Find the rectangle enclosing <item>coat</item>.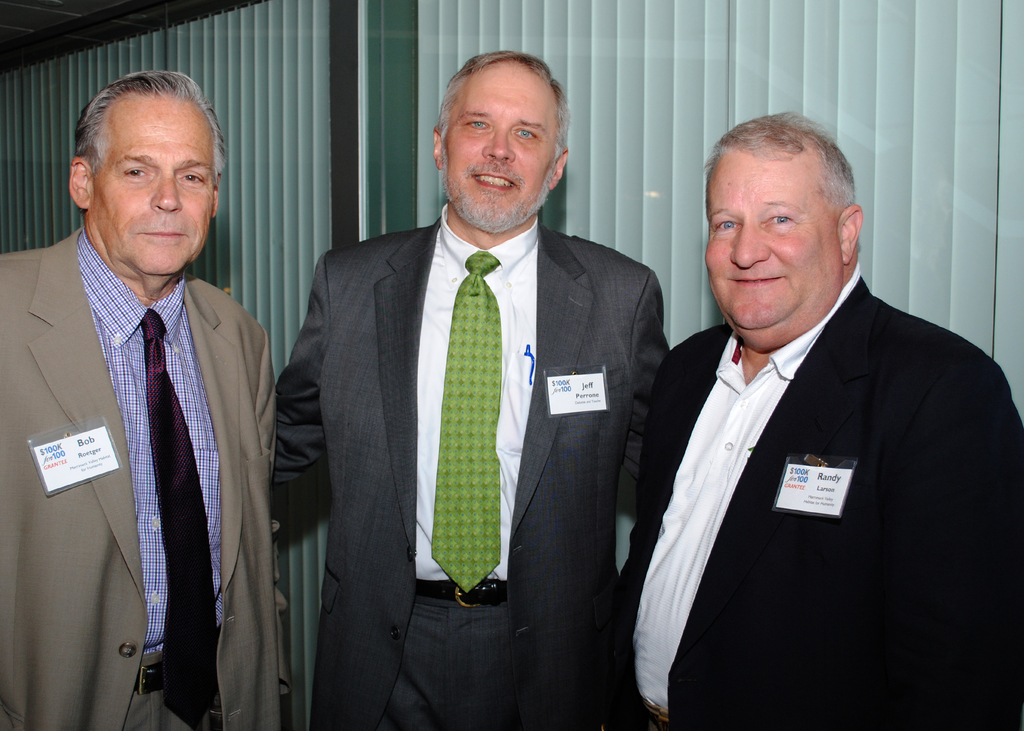
box(270, 221, 673, 727).
